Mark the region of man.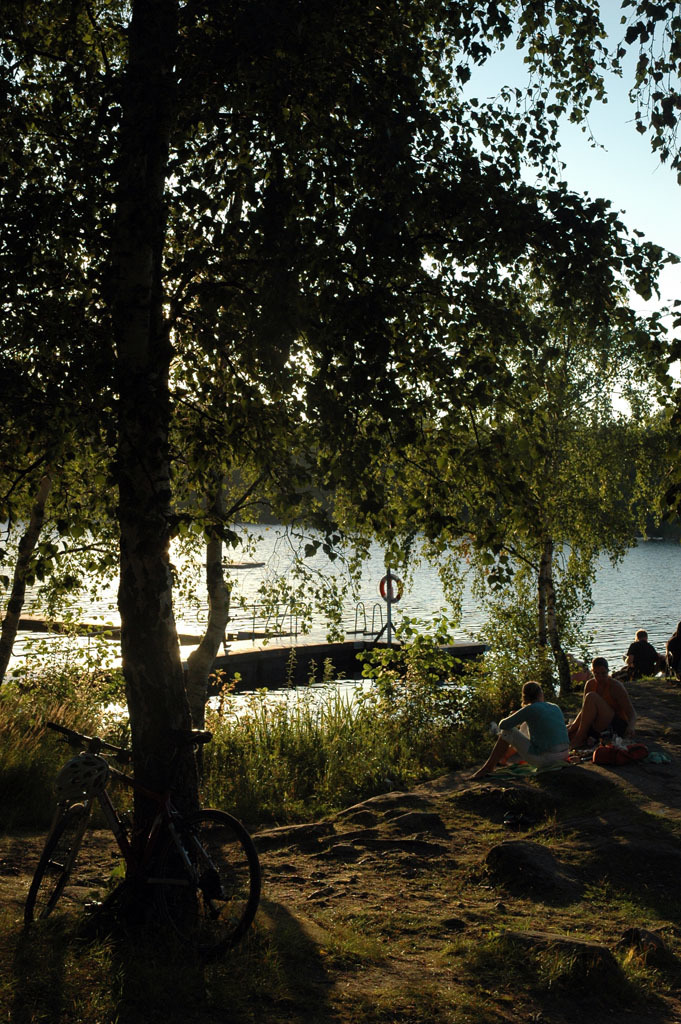
Region: [left=618, top=627, right=673, bottom=680].
